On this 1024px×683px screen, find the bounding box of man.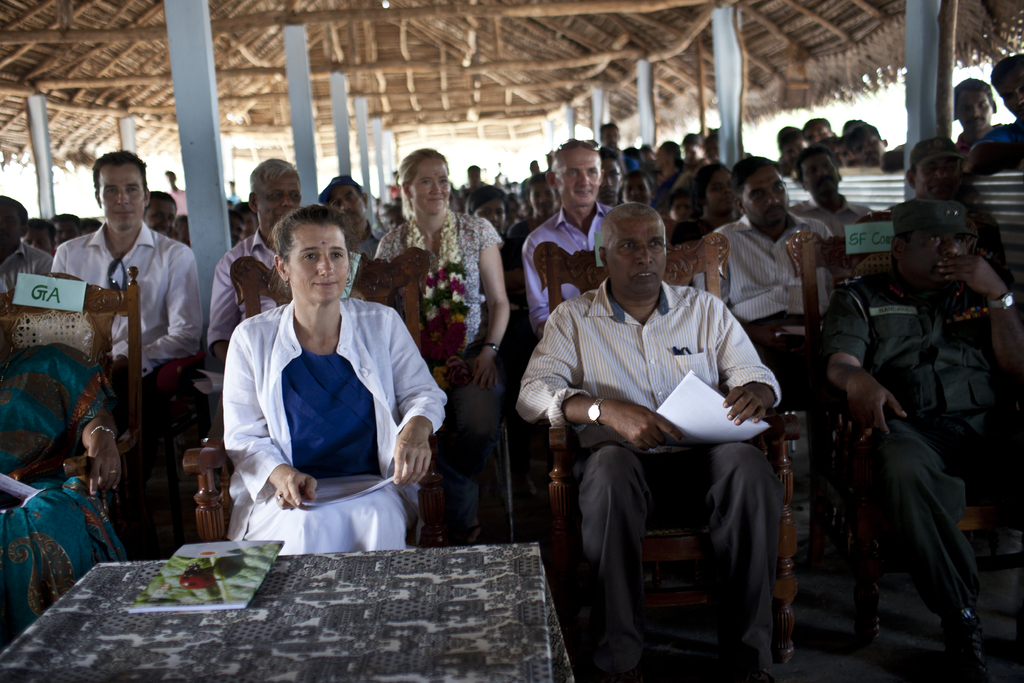
Bounding box: box=[817, 195, 1023, 682].
